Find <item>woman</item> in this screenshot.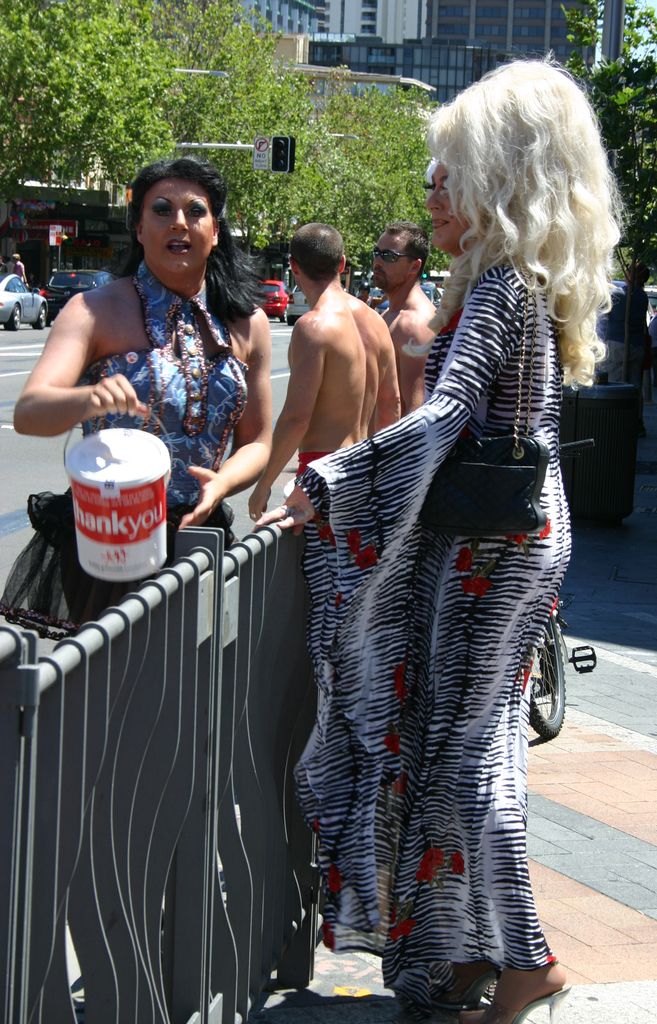
The bounding box for <item>woman</item> is {"left": 252, "top": 0, "right": 590, "bottom": 1023}.
